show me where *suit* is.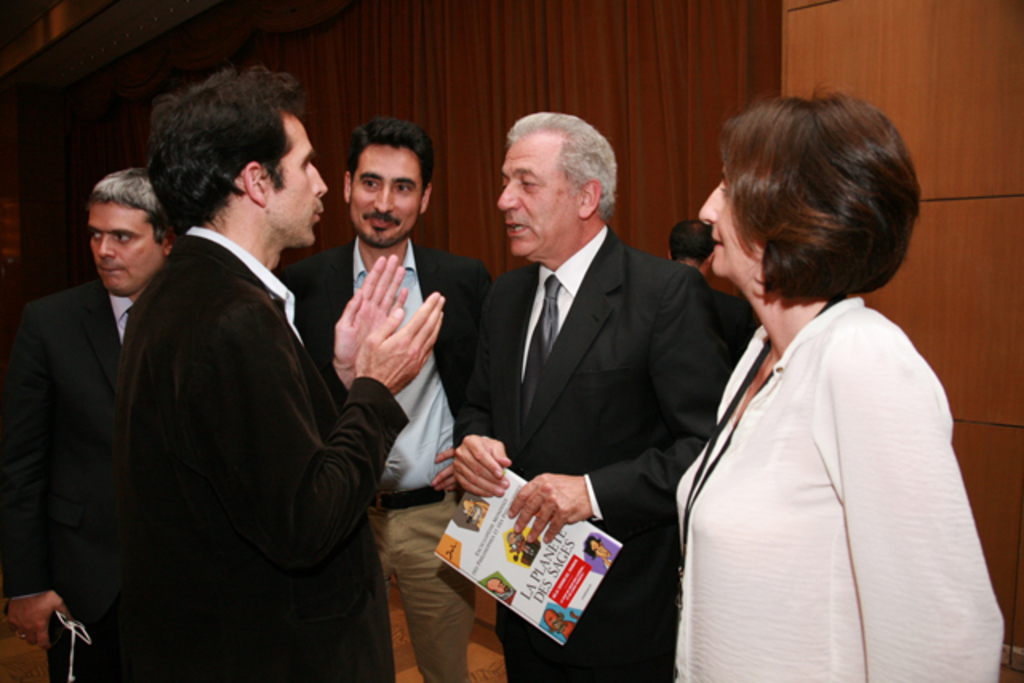
*suit* is at left=123, top=226, right=408, bottom=681.
